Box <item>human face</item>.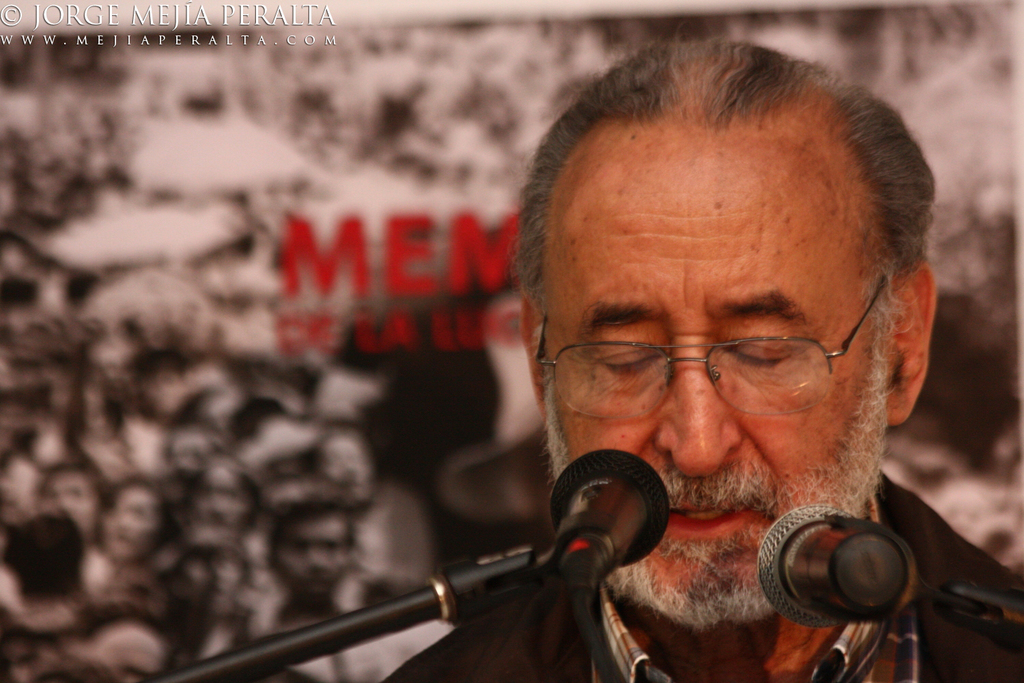
region(541, 129, 898, 639).
